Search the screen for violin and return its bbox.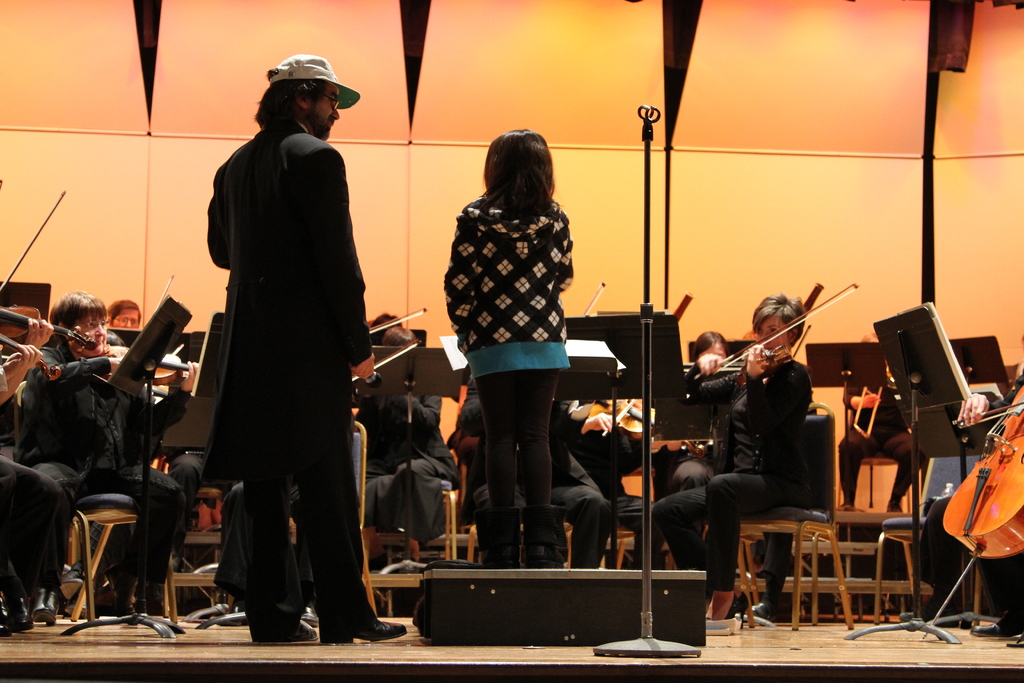
Found: x1=371 y1=310 x2=426 y2=335.
